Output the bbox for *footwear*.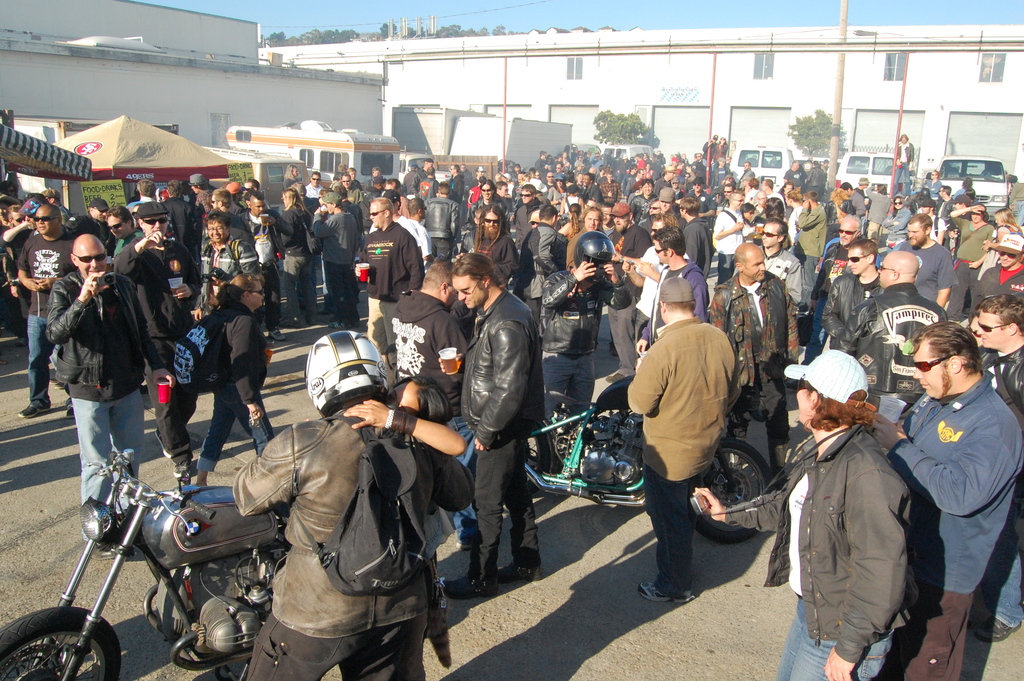
[left=281, top=315, right=300, bottom=327].
